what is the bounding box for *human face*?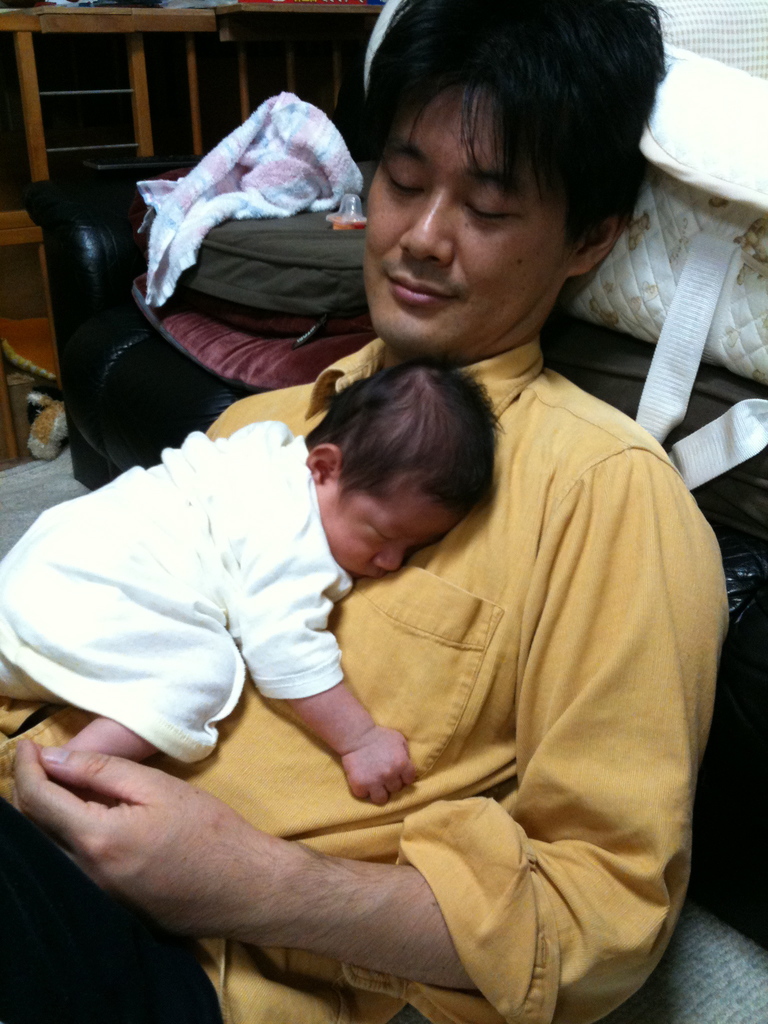
left=363, top=85, right=599, bottom=348.
